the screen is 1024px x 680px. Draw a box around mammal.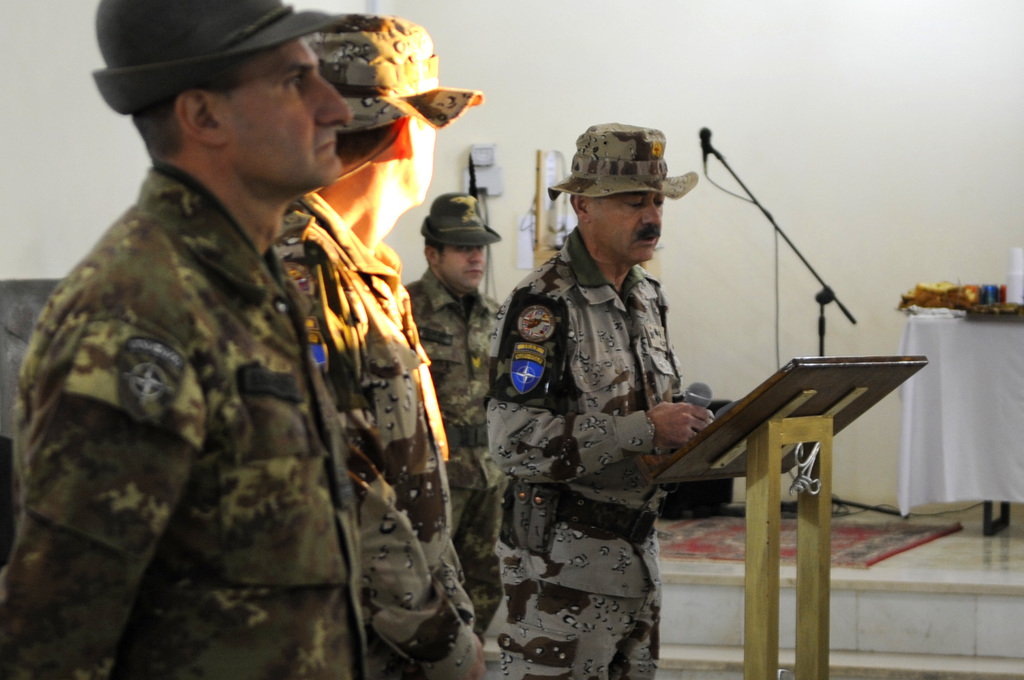
x1=0 y1=0 x2=359 y2=679.
